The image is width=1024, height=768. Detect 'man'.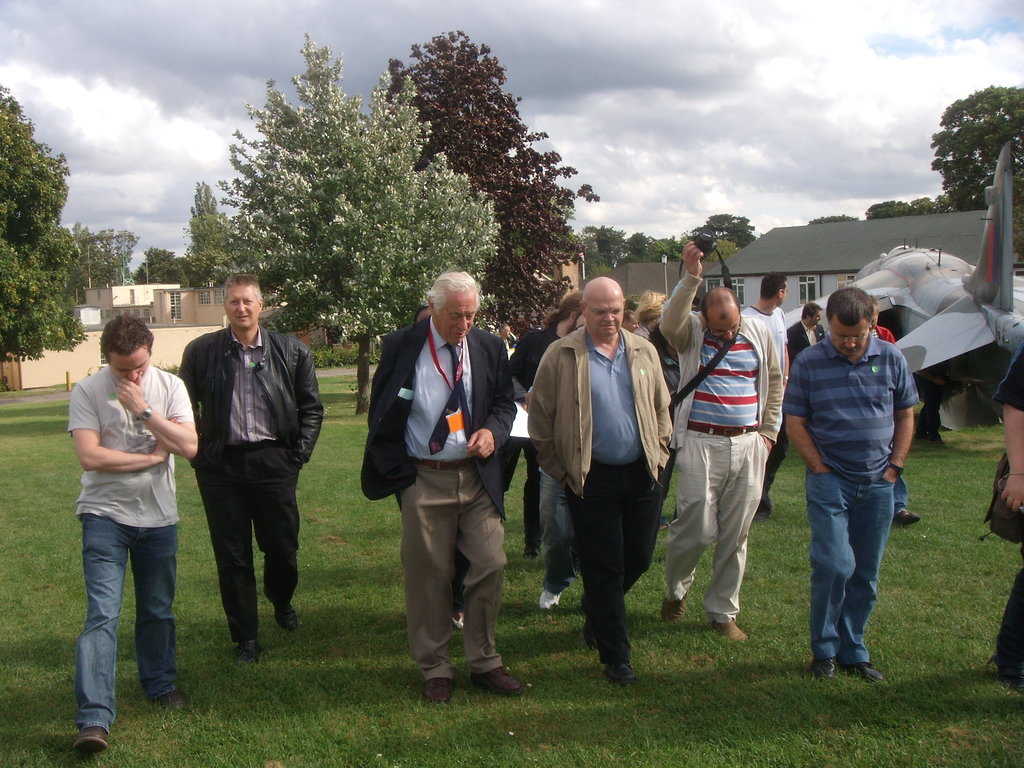
Detection: locate(735, 273, 791, 520).
